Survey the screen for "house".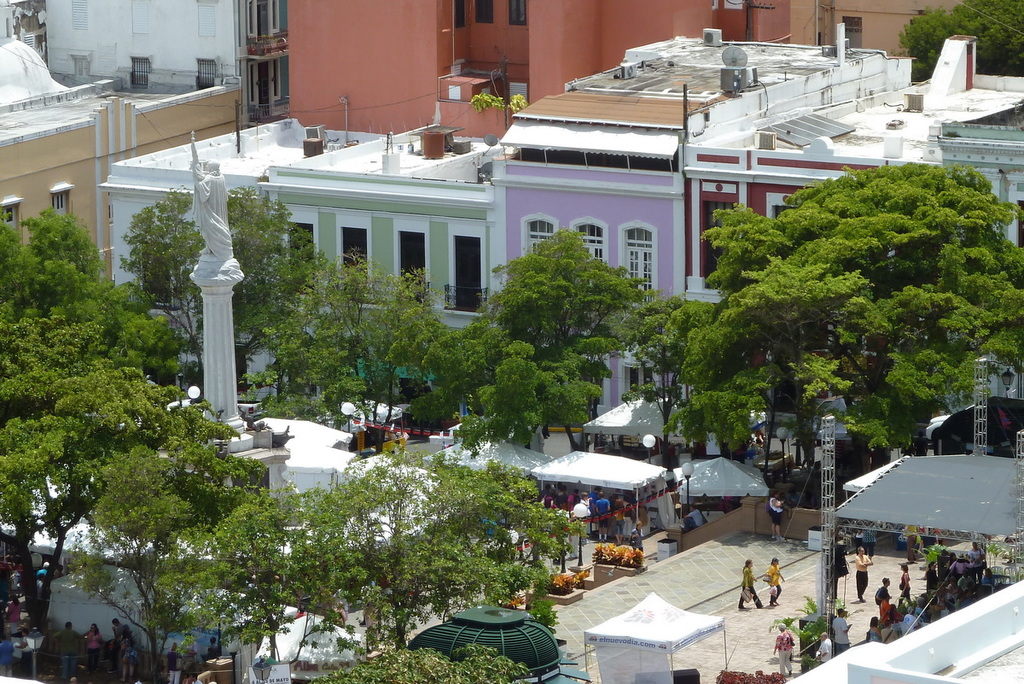
Survey found: (492,25,912,435).
